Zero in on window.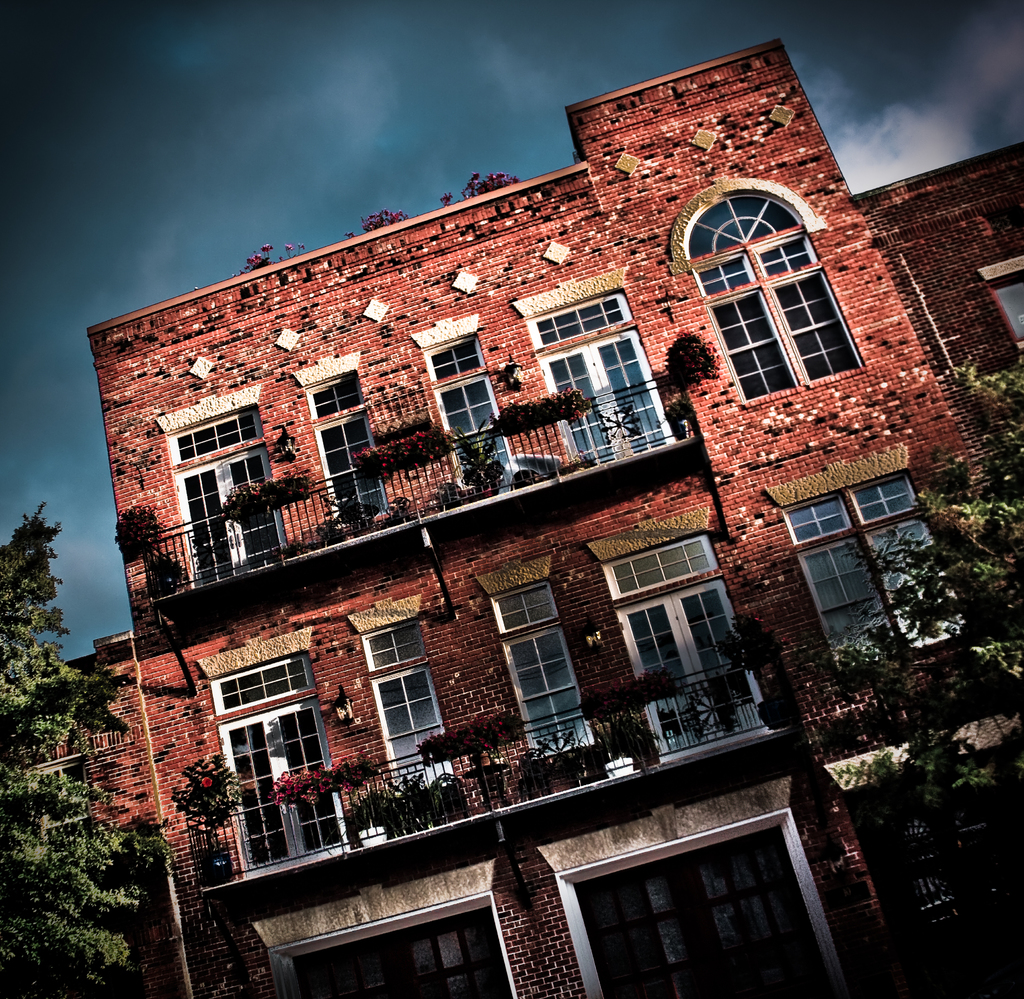
Zeroed in: box(174, 404, 280, 592).
